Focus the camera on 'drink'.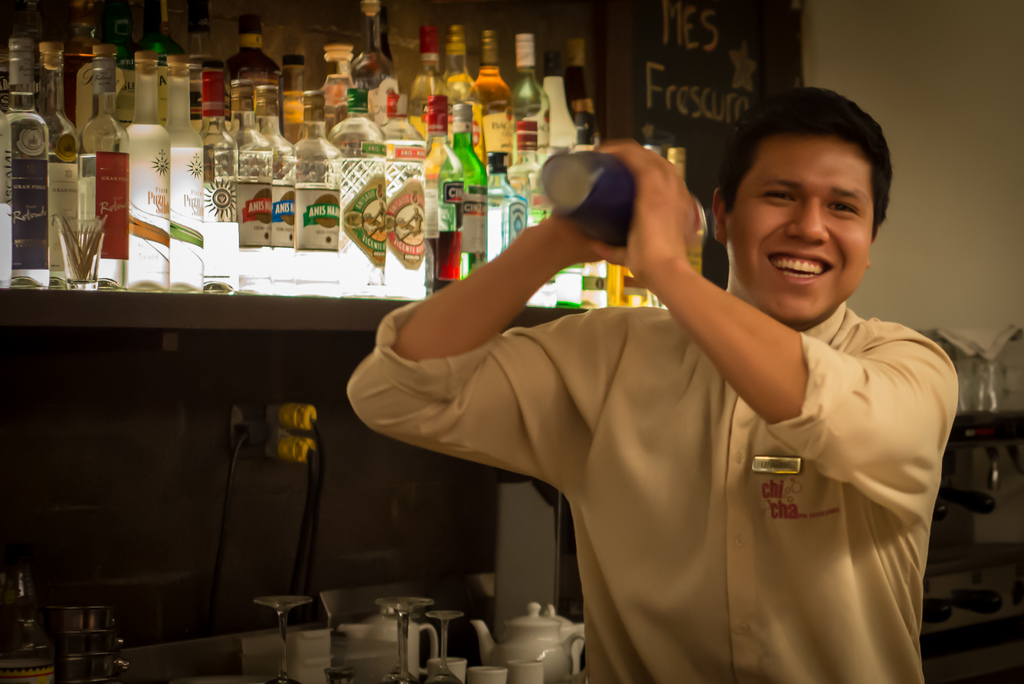
Focus region: (41, 135, 86, 291).
